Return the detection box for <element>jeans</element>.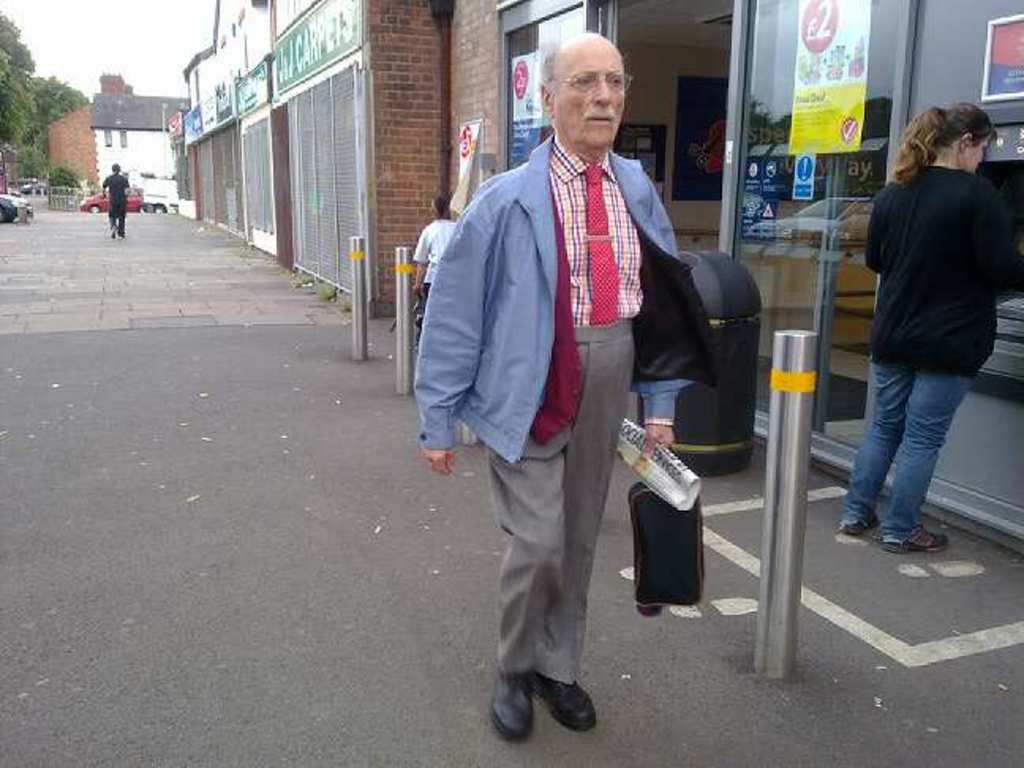
855,326,975,559.
